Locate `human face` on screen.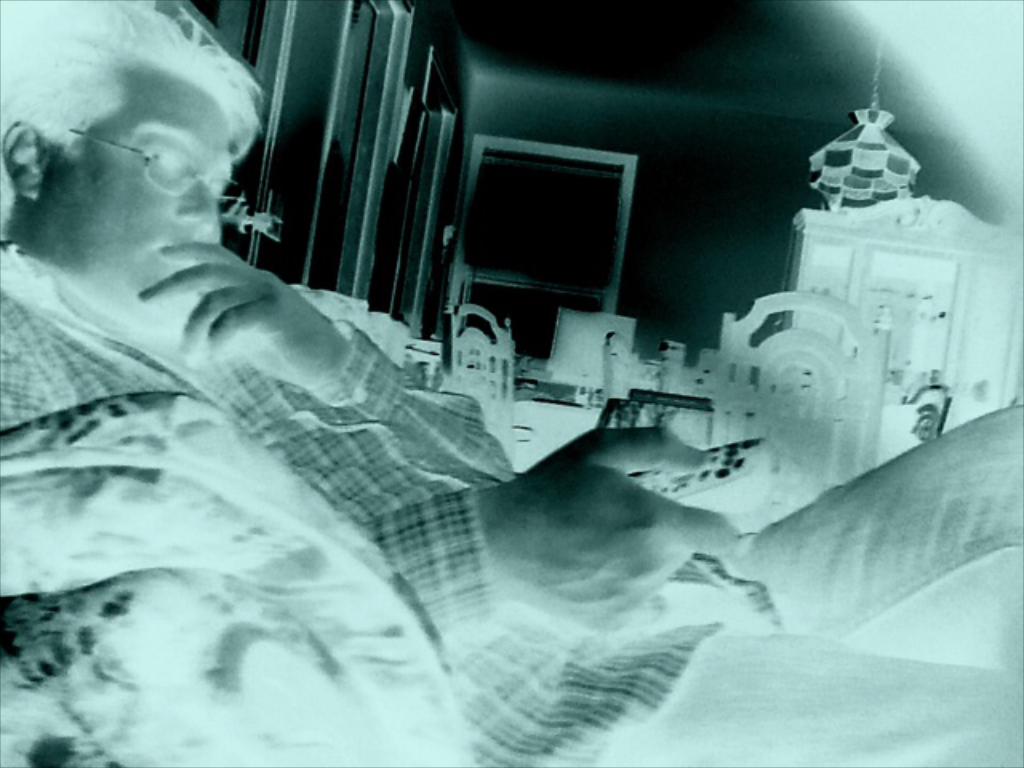
On screen at bbox(37, 67, 229, 296).
